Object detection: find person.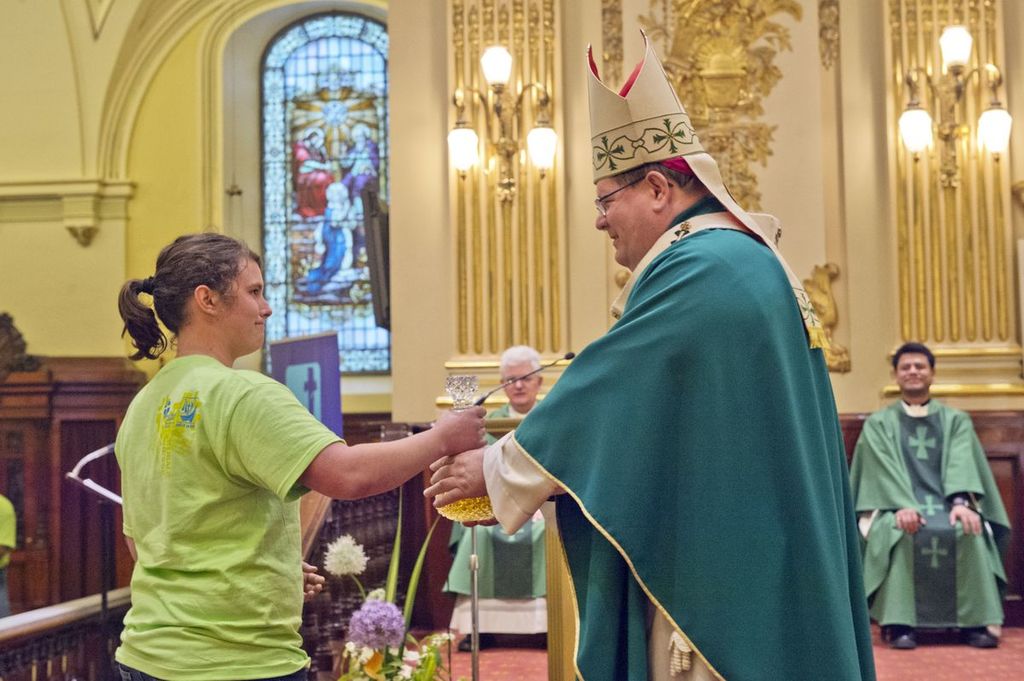
crop(864, 338, 1005, 660).
